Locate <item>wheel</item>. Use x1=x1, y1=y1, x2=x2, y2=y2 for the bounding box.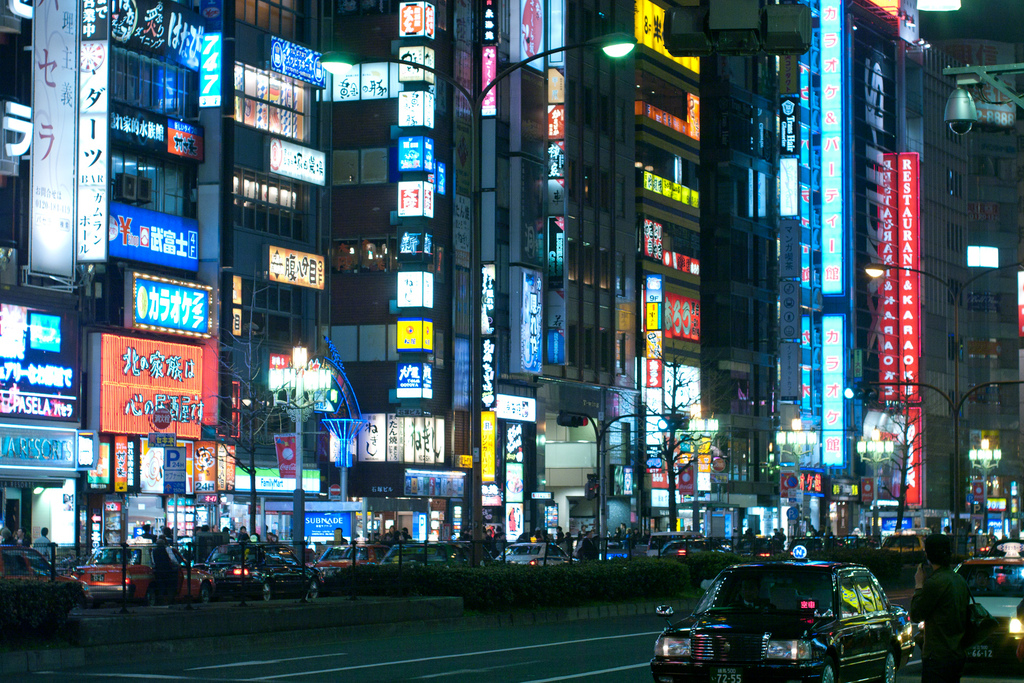
x1=724, y1=600, x2=748, y2=613.
